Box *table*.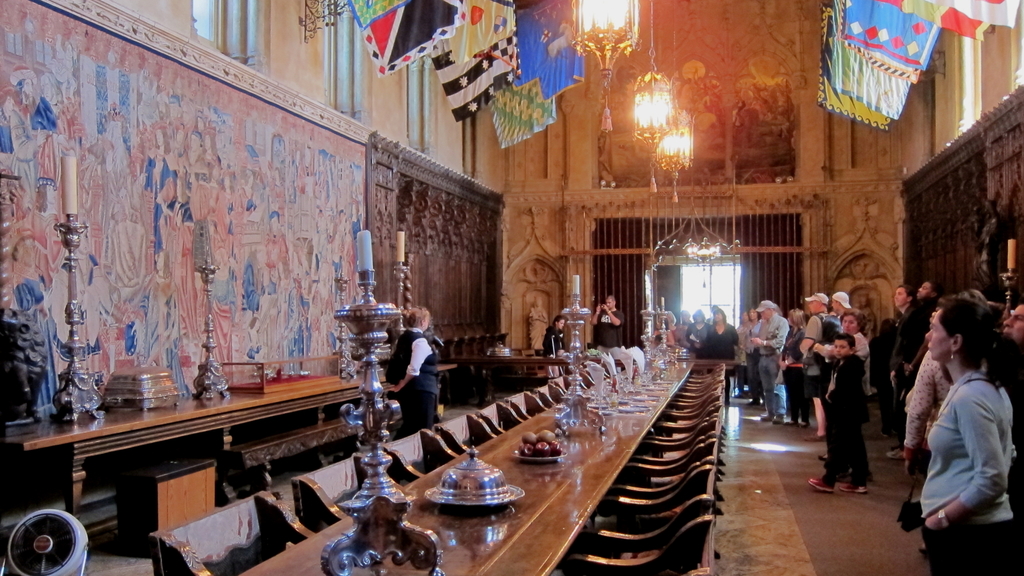
crop(228, 351, 689, 575).
